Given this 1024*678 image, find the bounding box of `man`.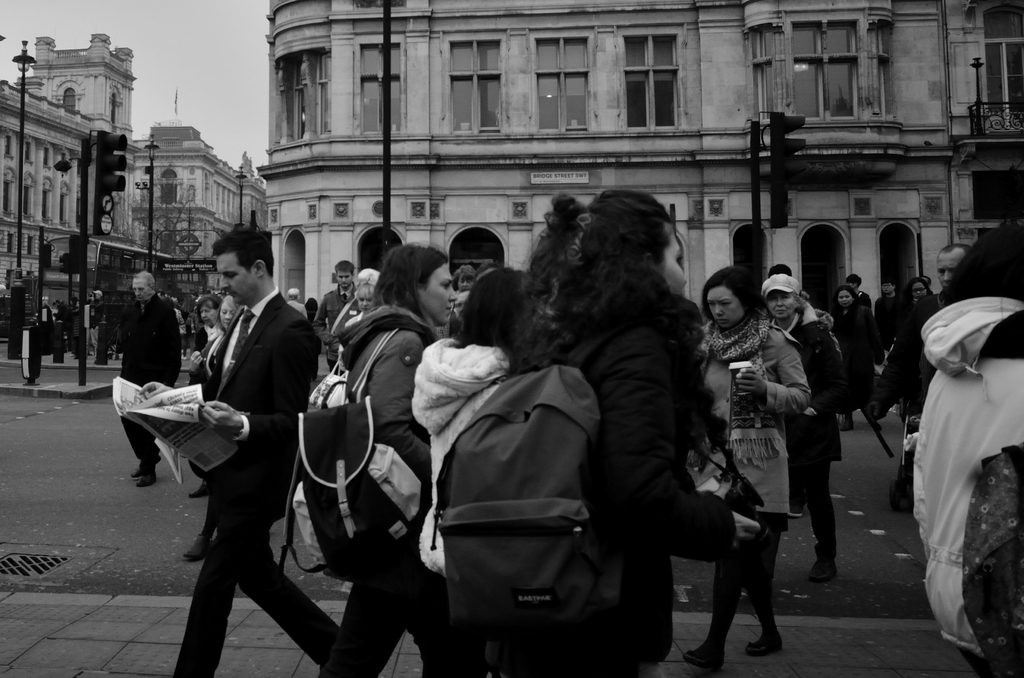
x1=156 y1=193 x2=316 y2=670.
